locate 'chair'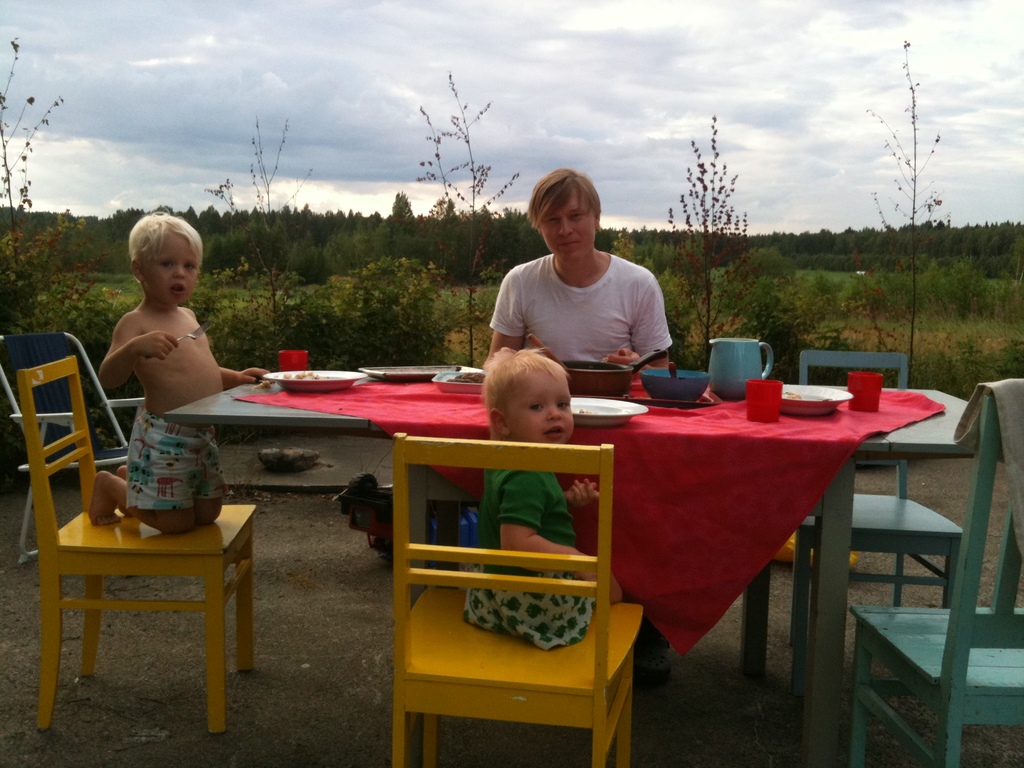
box=[390, 433, 646, 767]
